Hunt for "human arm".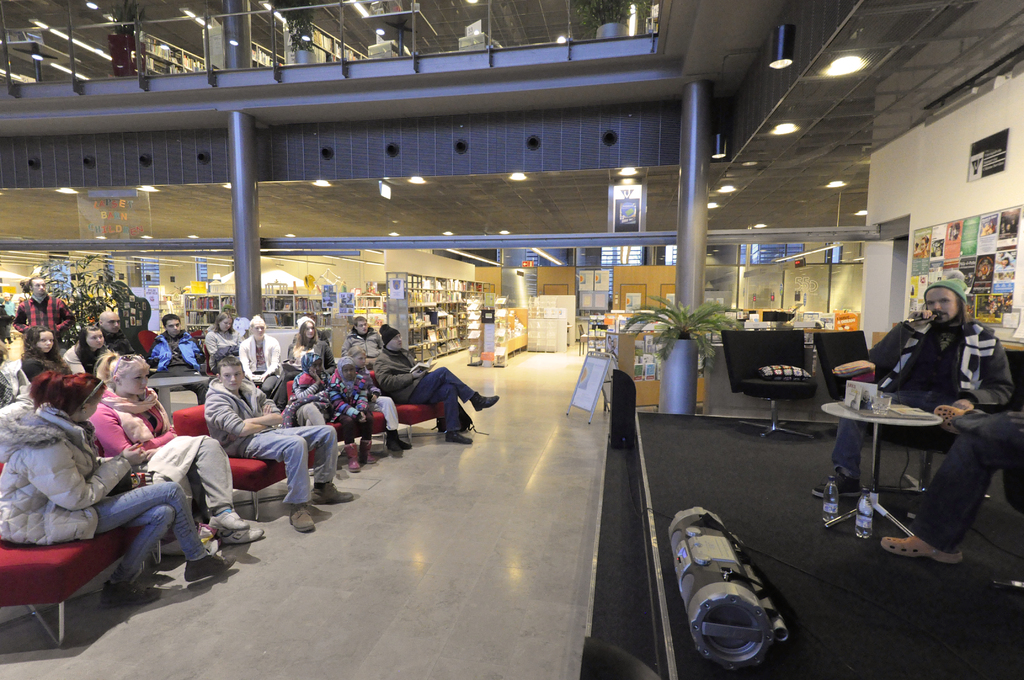
Hunted down at 945, 347, 1023, 413.
